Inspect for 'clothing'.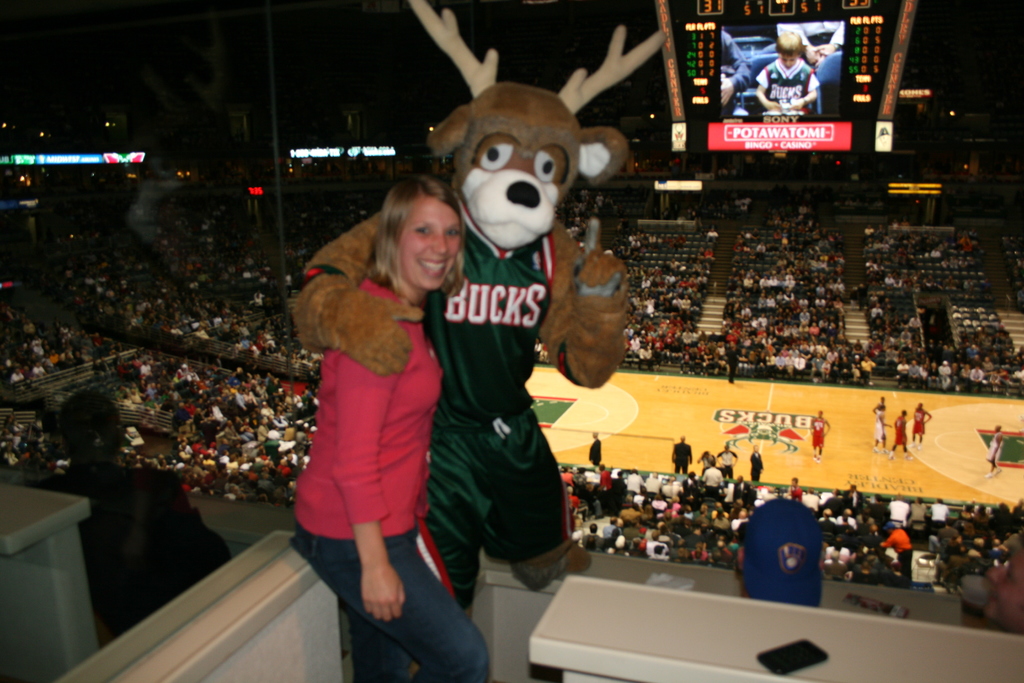
Inspection: select_region(891, 497, 915, 532).
